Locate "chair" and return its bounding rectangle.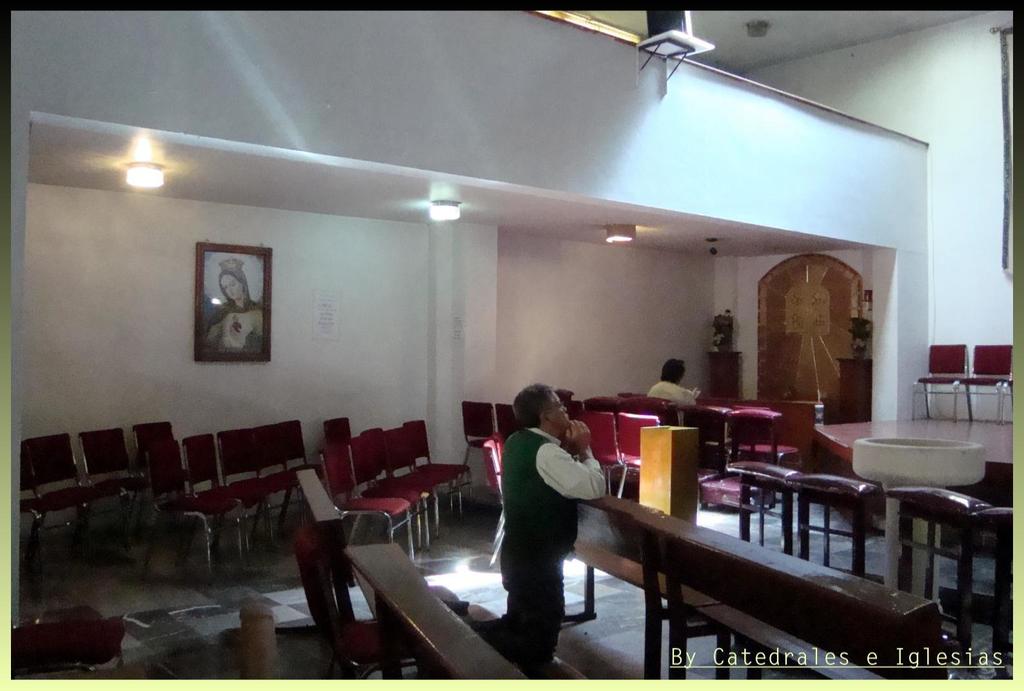
l=367, t=429, r=437, b=545.
